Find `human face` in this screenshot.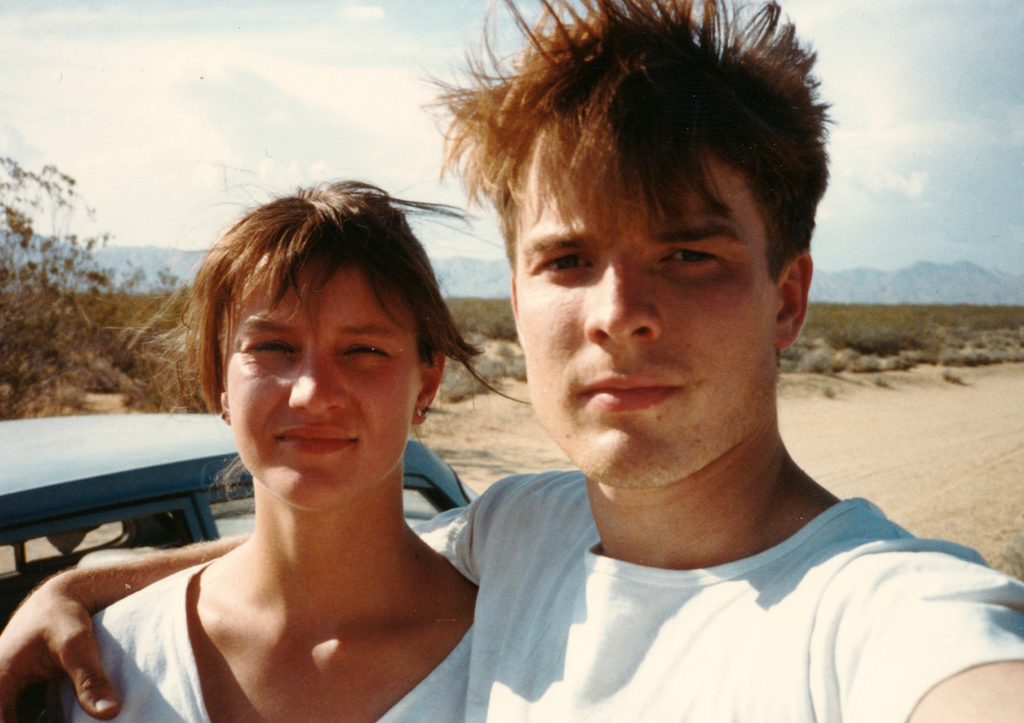
The bounding box for `human face` is {"left": 224, "top": 255, "right": 426, "bottom": 510}.
